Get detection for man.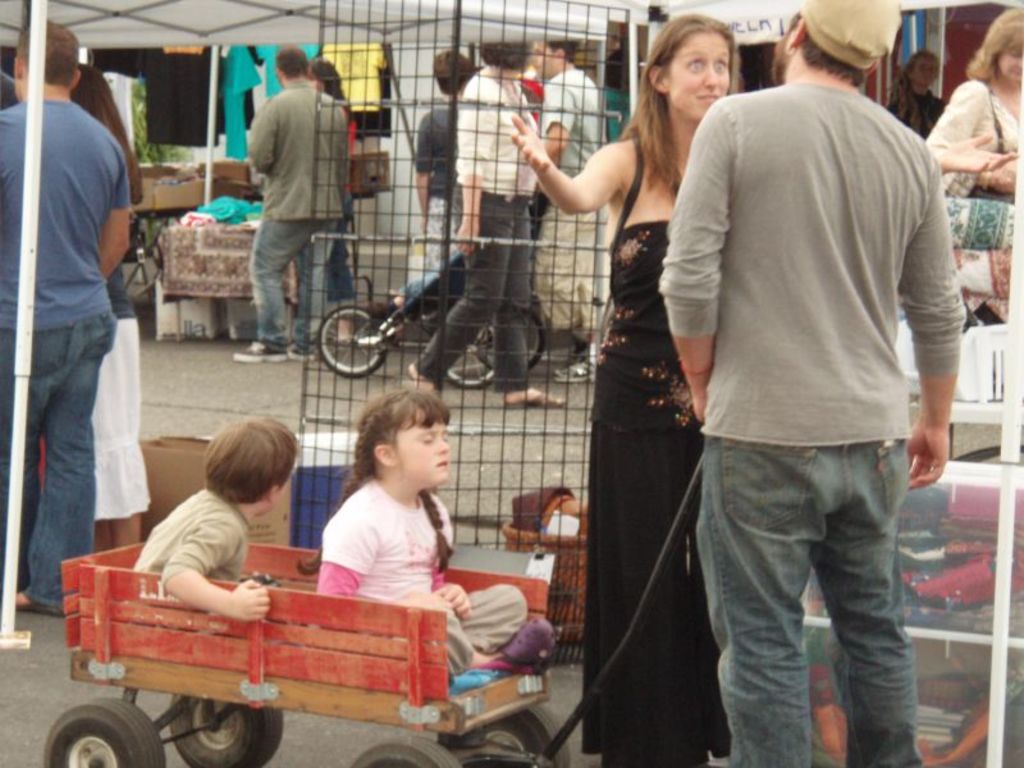
Detection: [637,33,970,736].
